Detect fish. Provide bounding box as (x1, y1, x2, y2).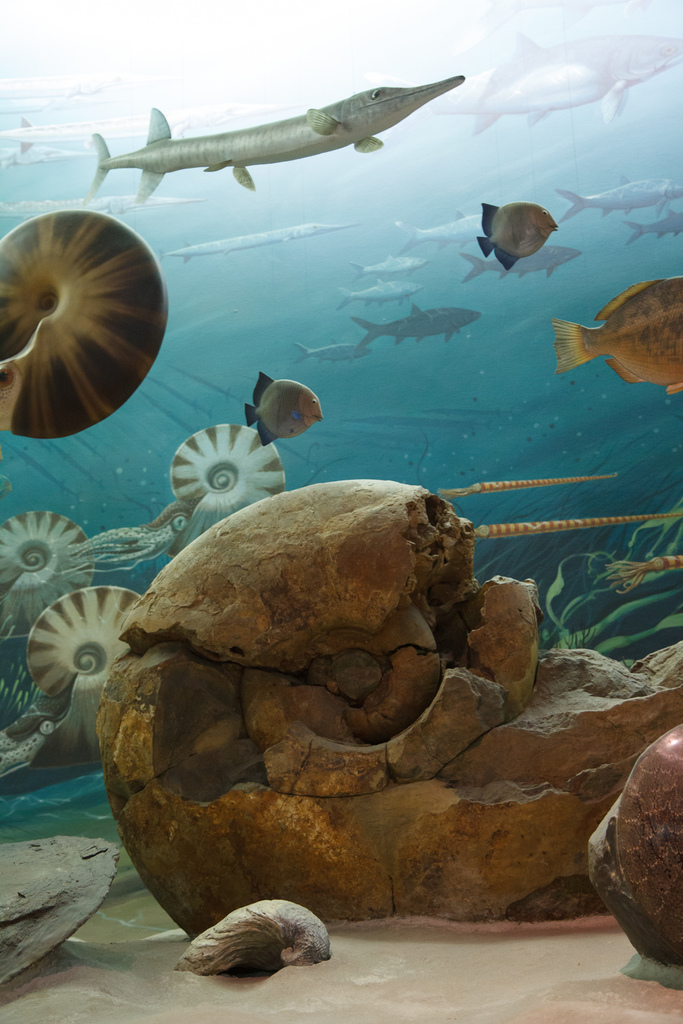
(550, 272, 682, 394).
